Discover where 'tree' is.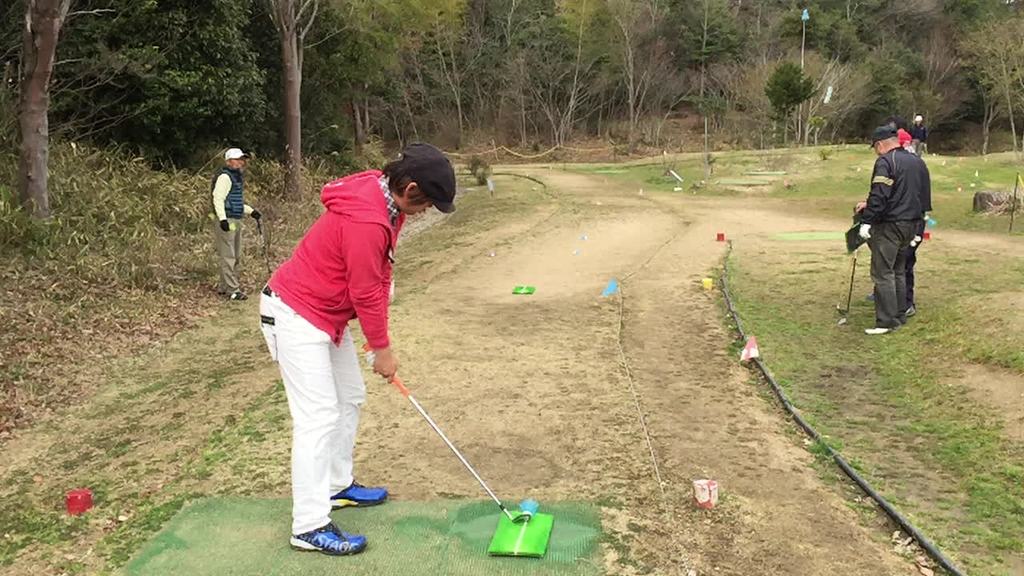
Discovered at {"x1": 484, "y1": 0, "x2": 582, "y2": 166}.
